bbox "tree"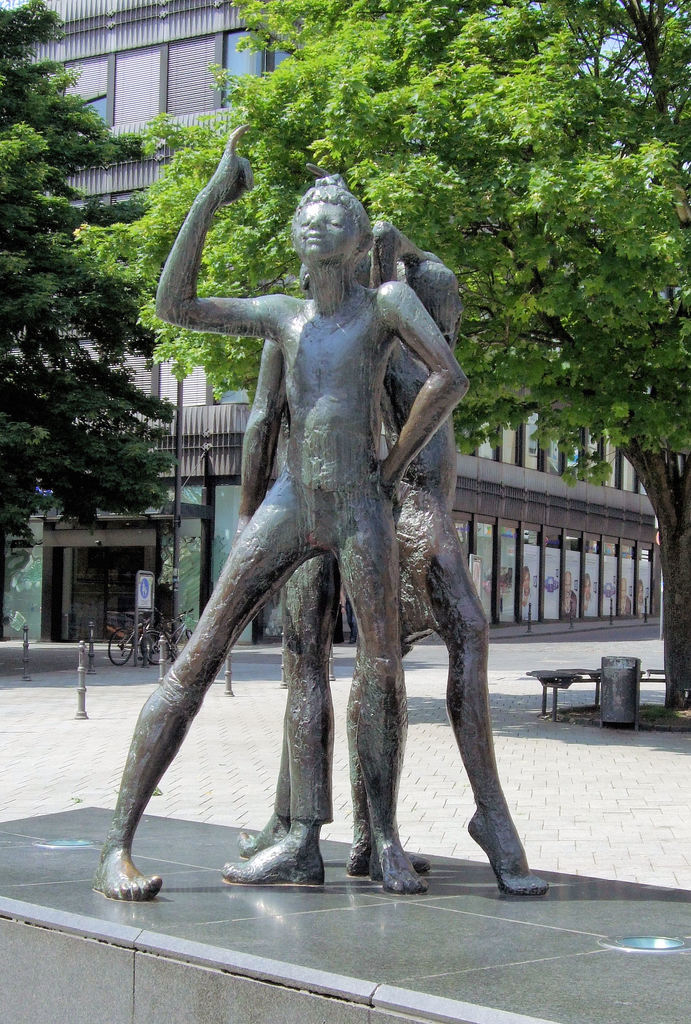
72,0,690,715
